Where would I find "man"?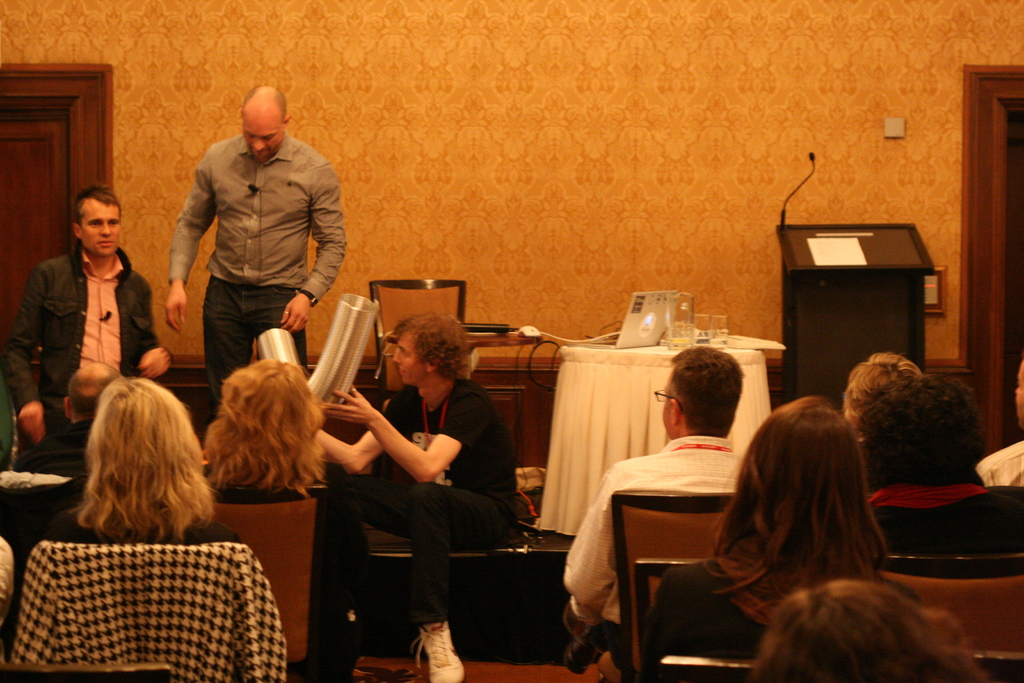
At box=[563, 345, 745, 659].
